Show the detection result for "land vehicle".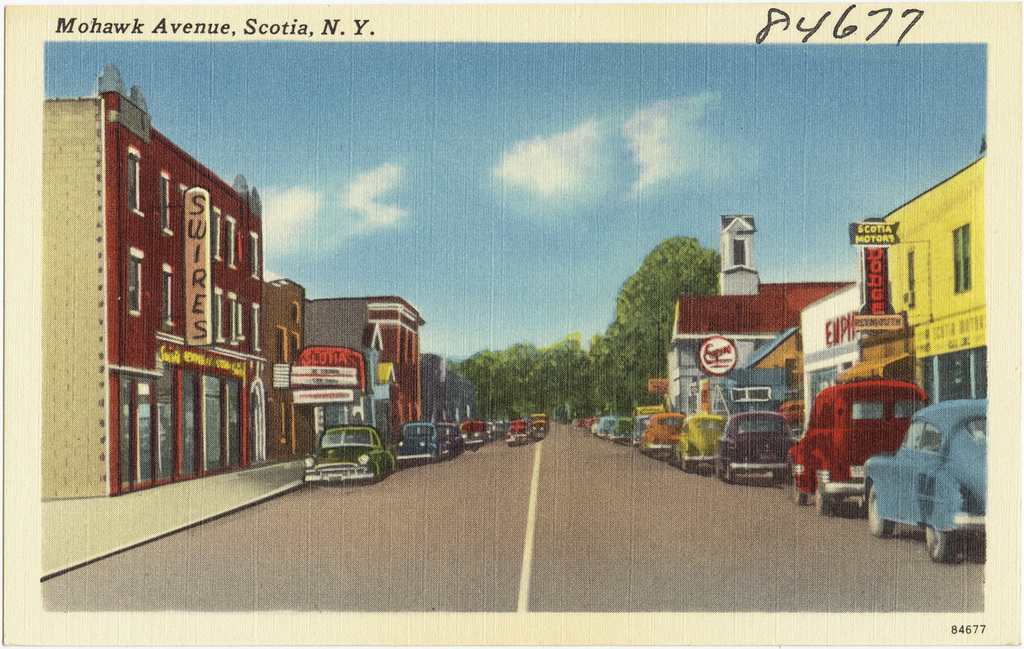
BBox(715, 409, 797, 481).
